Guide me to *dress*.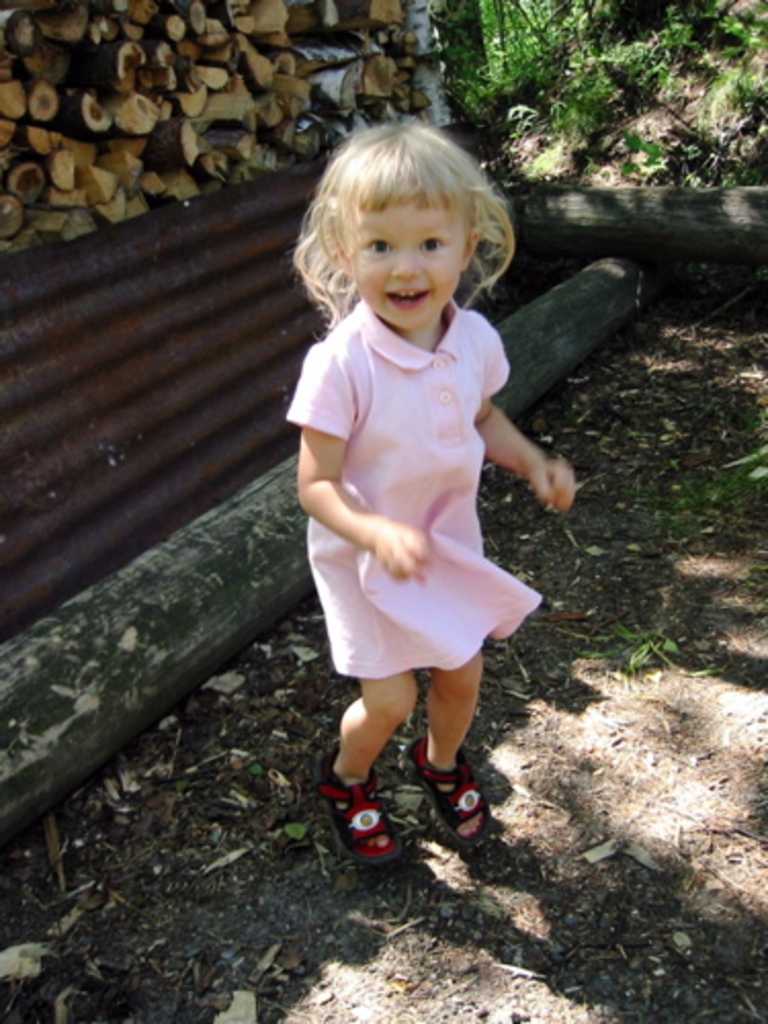
Guidance: detection(285, 295, 543, 682).
